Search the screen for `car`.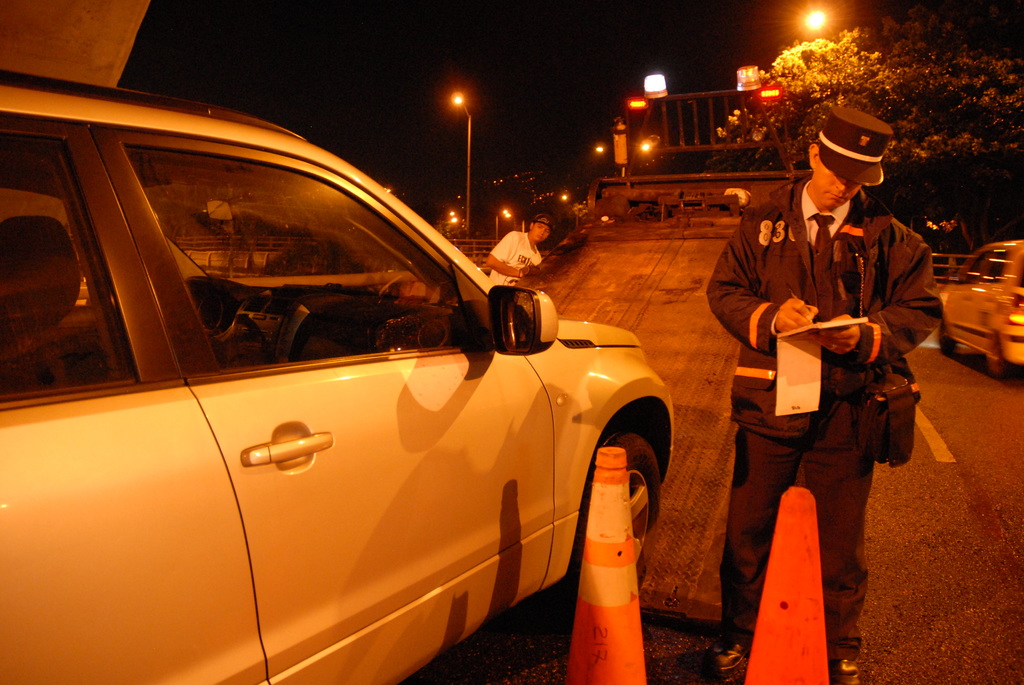
Found at rect(0, 79, 676, 684).
